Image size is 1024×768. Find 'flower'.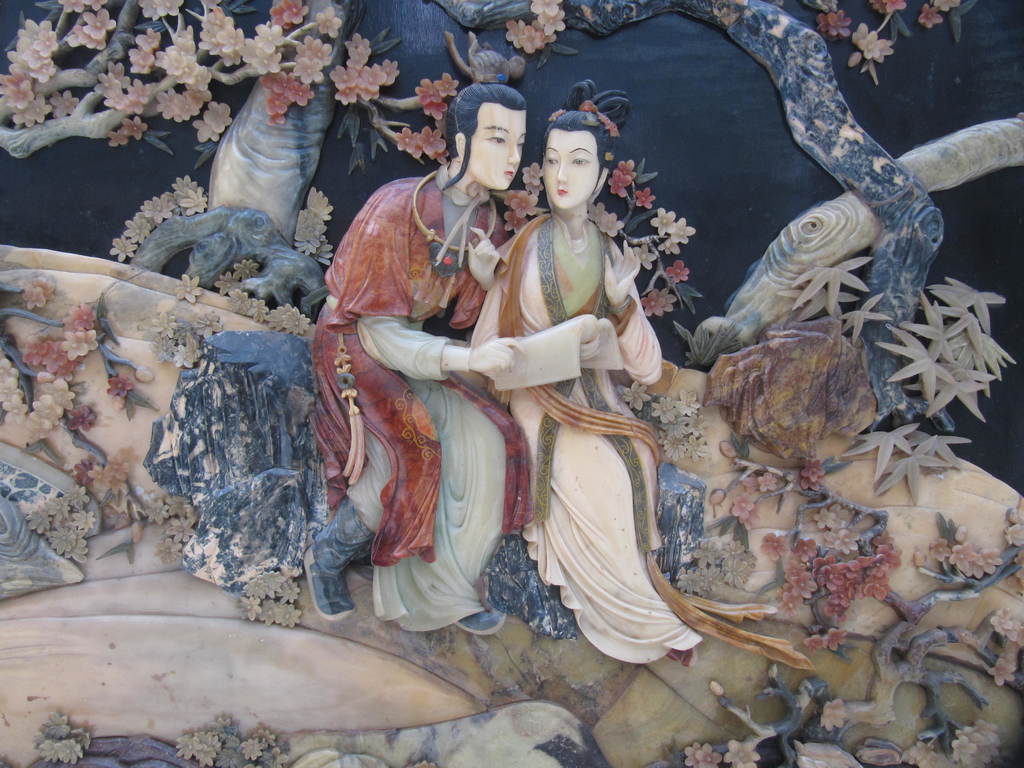
820, 696, 849, 730.
